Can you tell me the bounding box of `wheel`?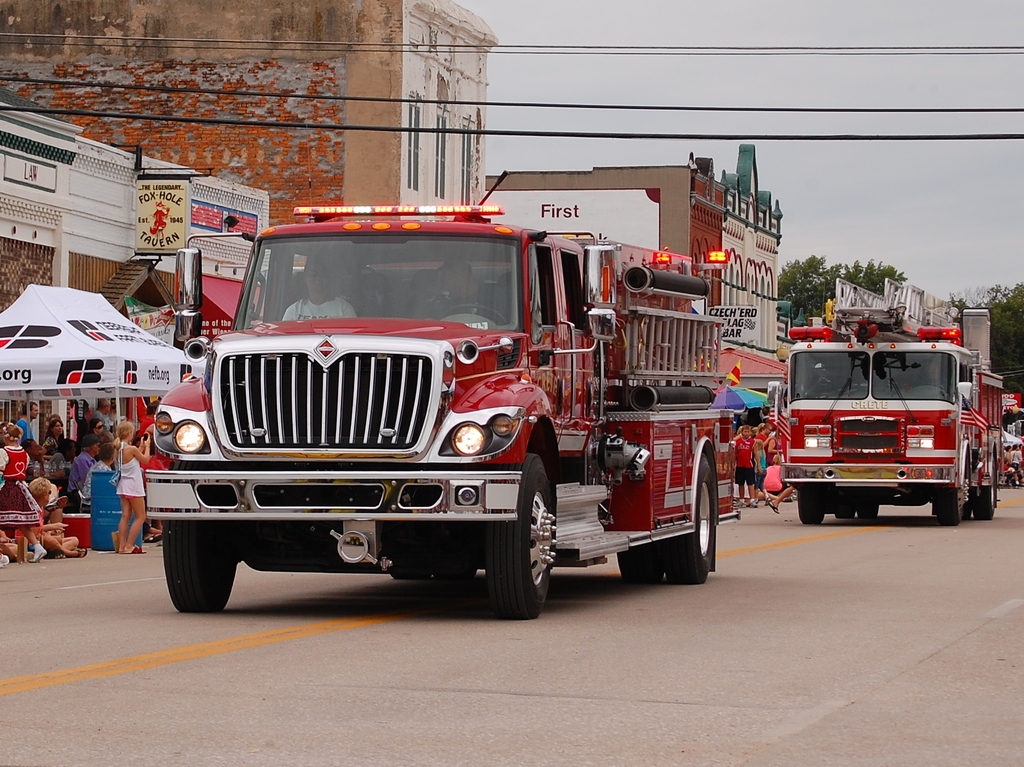
x1=970, y1=480, x2=996, y2=524.
